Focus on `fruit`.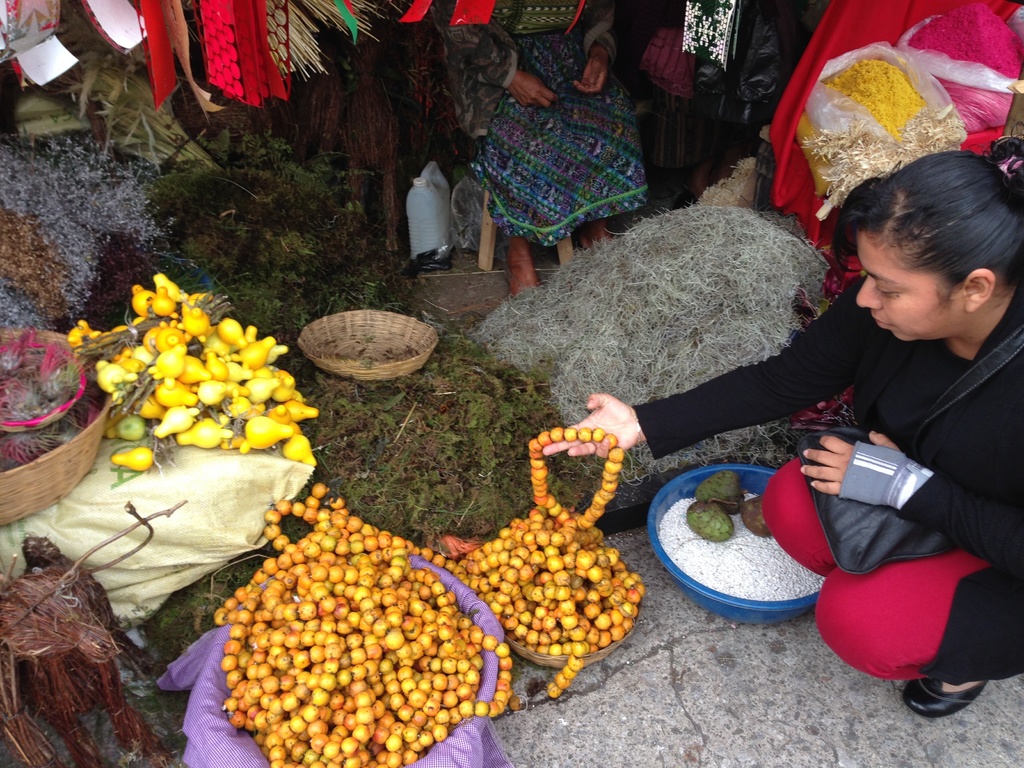
Focused at (x1=231, y1=510, x2=472, y2=767).
